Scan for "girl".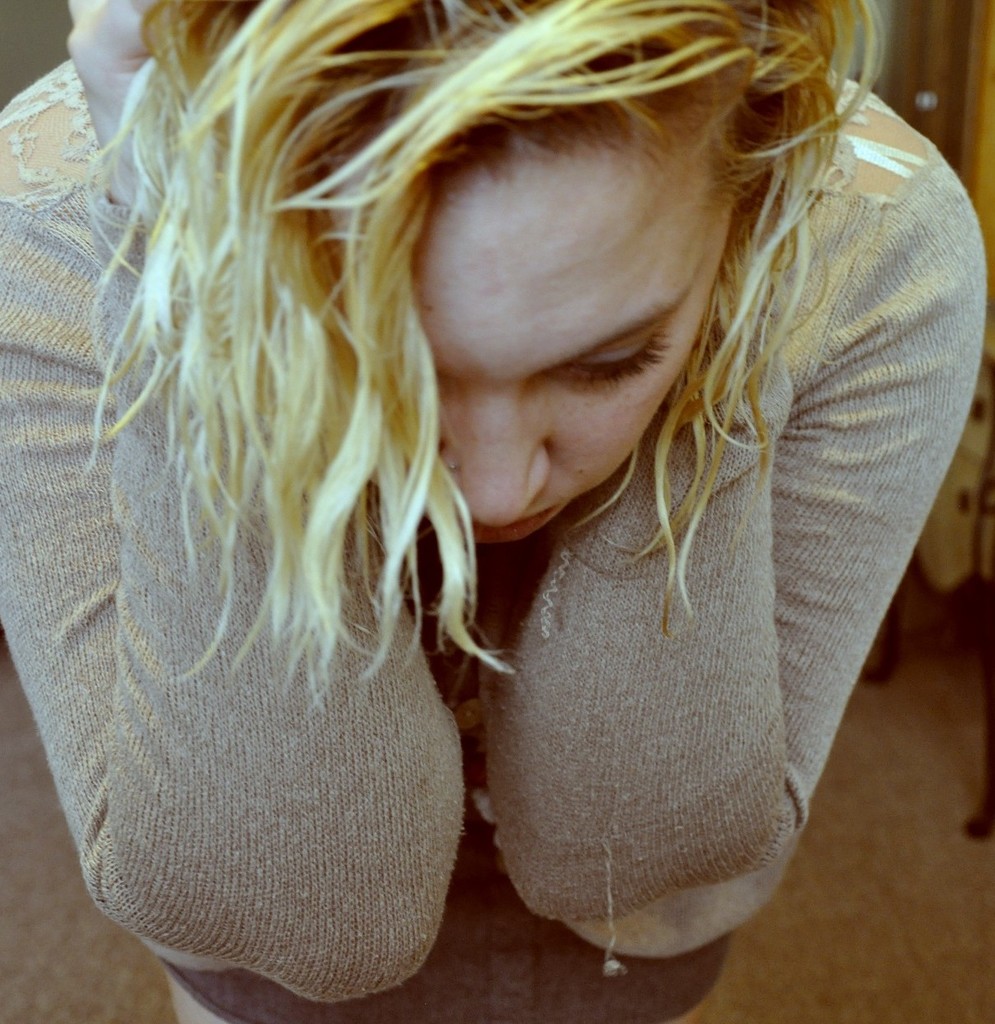
Scan result: pyautogui.locateOnScreen(0, 0, 986, 1023).
